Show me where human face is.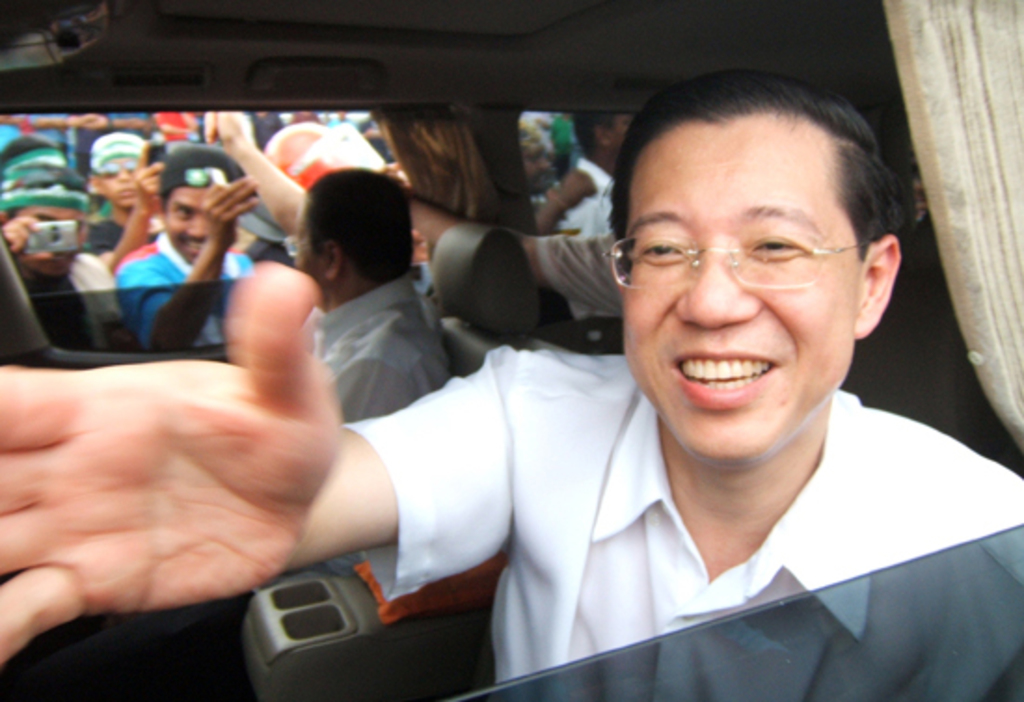
human face is at (left=624, top=110, right=869, bottom=471).
